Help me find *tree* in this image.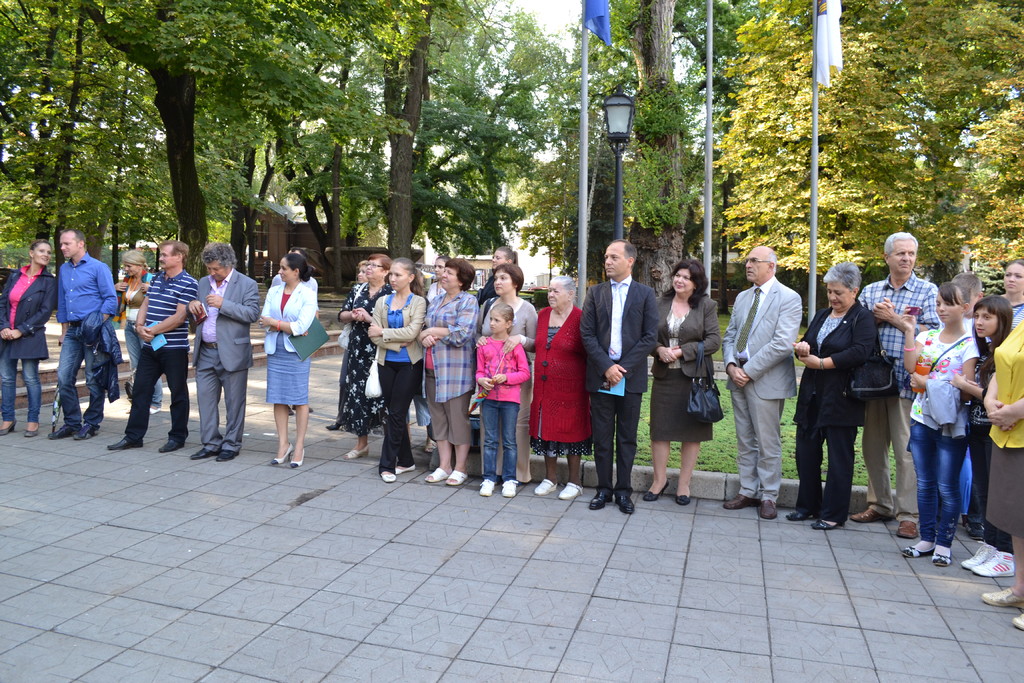
Found it: bbox=(638, 0, 680, 304).
